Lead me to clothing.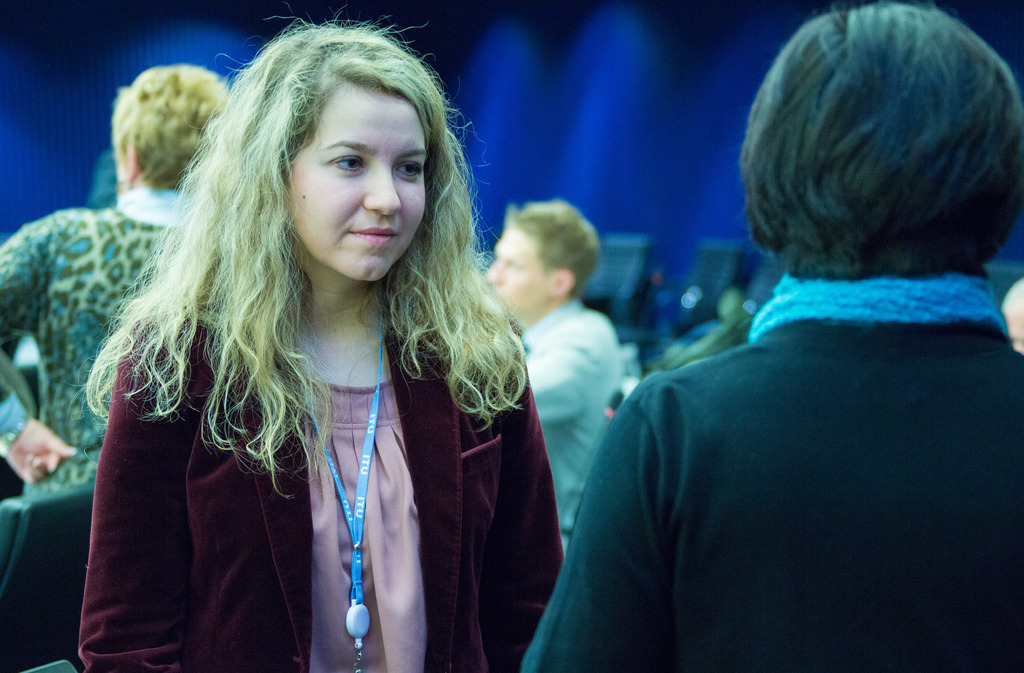
Lead to bbox(518, 273, 1023, 672).
